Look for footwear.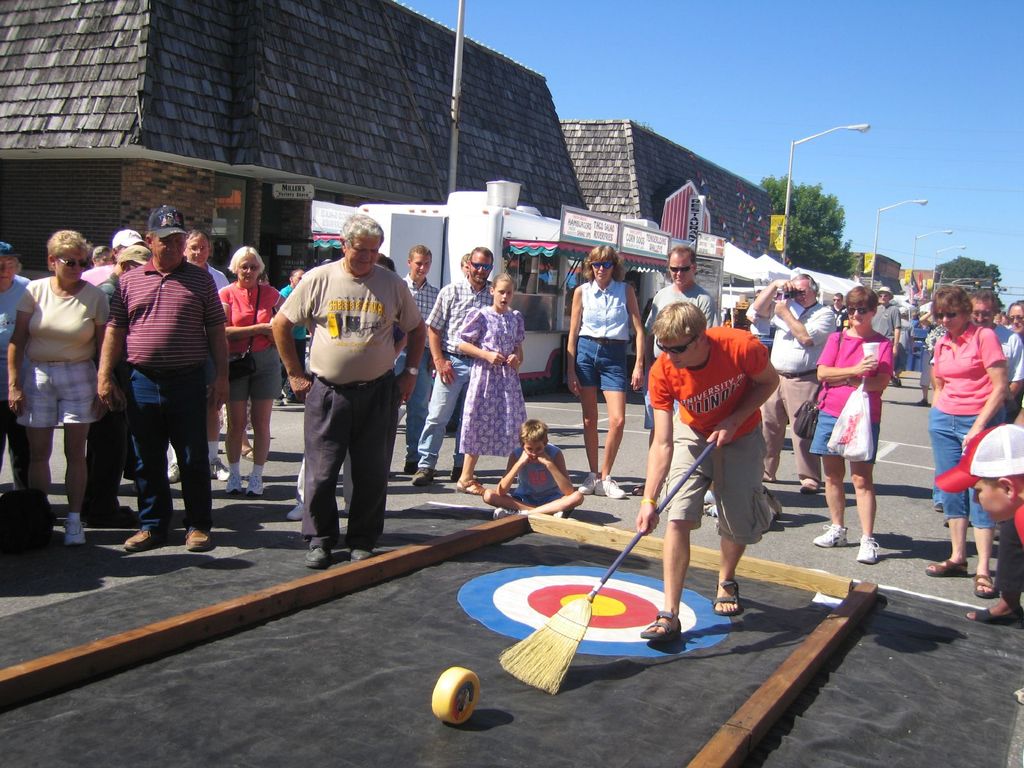
Found: BBox(812, 529, 846, 547).
